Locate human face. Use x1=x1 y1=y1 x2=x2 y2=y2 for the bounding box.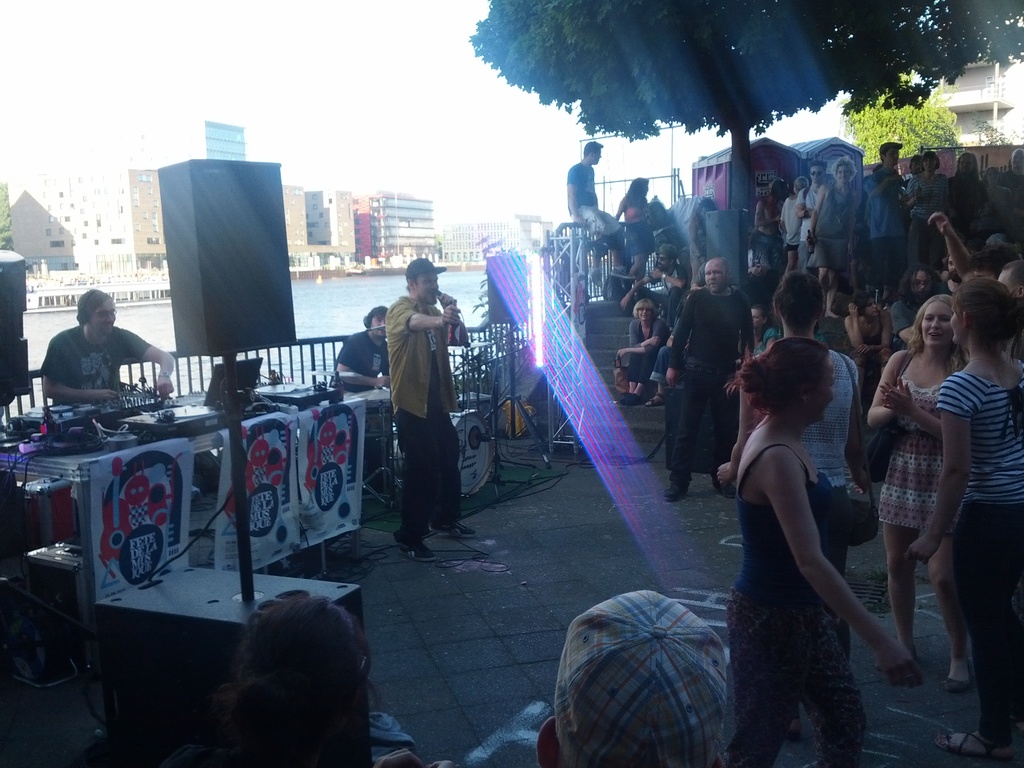
x1=642 y1=182 x2=650 y2=200.
